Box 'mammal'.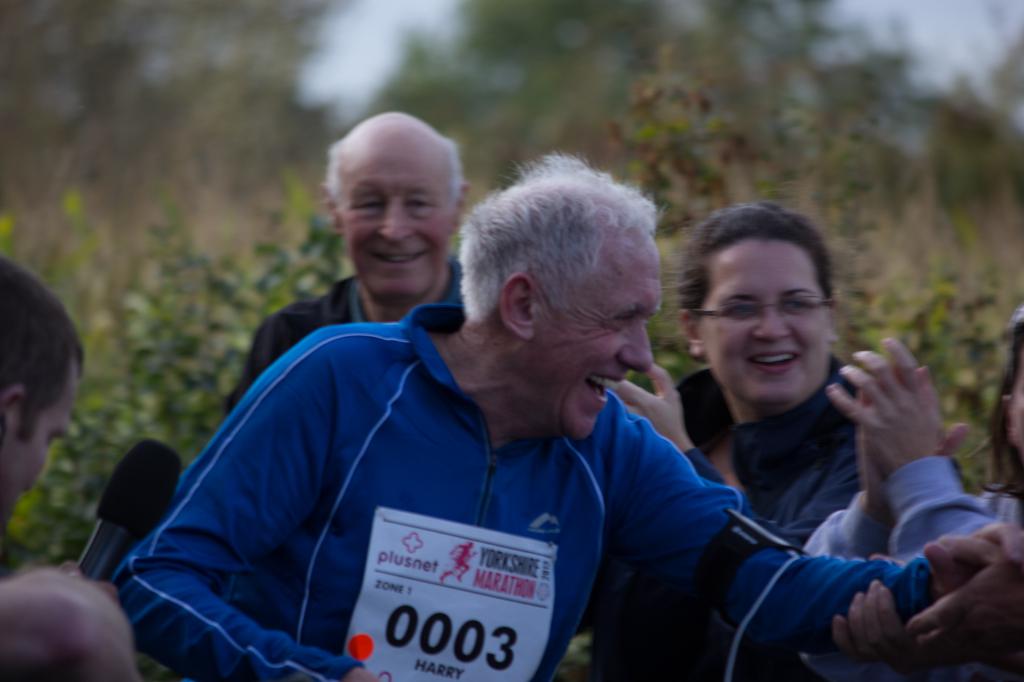
bbox(614, 191, 849, 681).
